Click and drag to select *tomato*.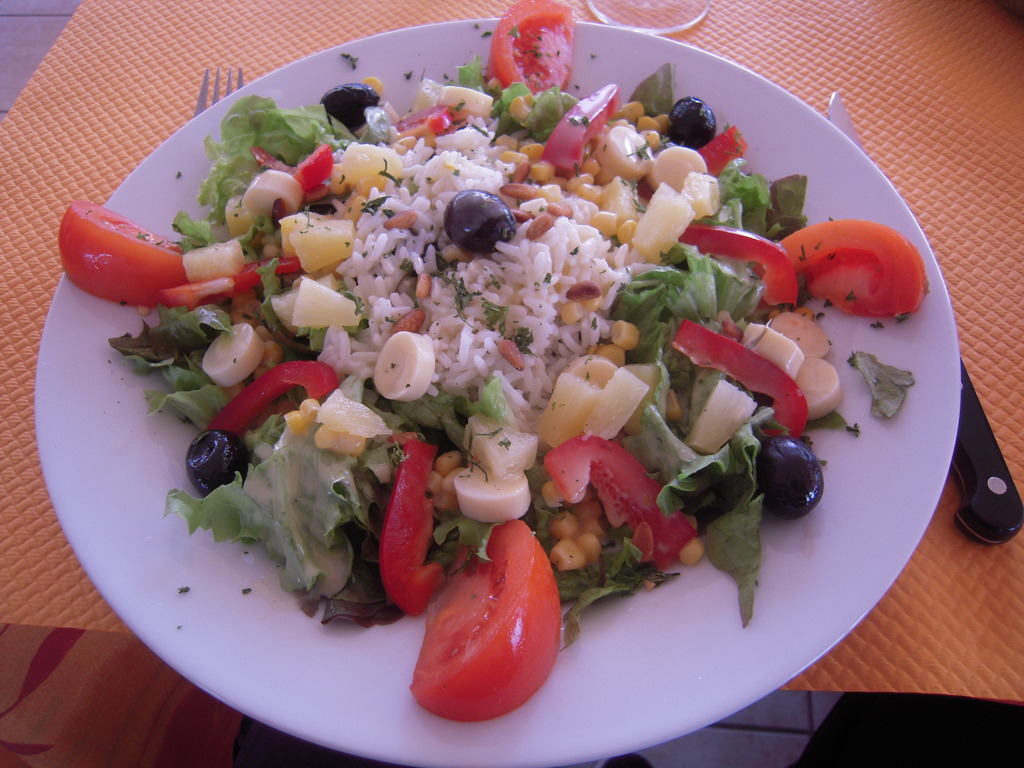
Selection: (x1=772, y1=216, x2=928, y2=325).
